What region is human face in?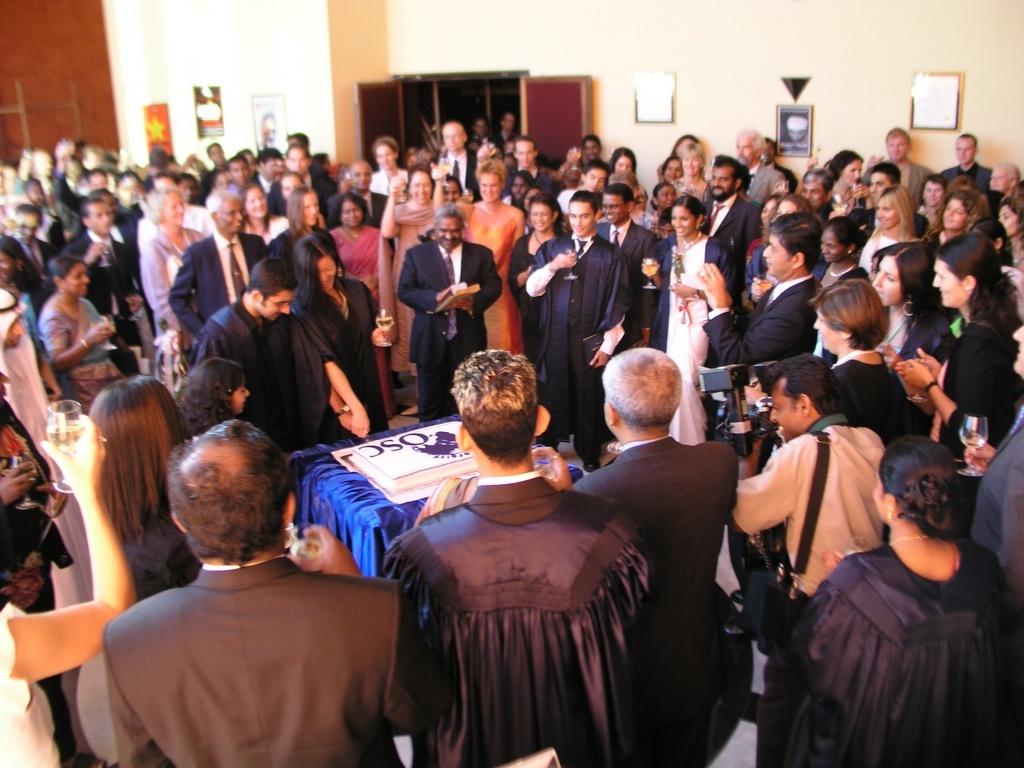
pyautogui.locateOnScreen(873, 257, 901, 305).
